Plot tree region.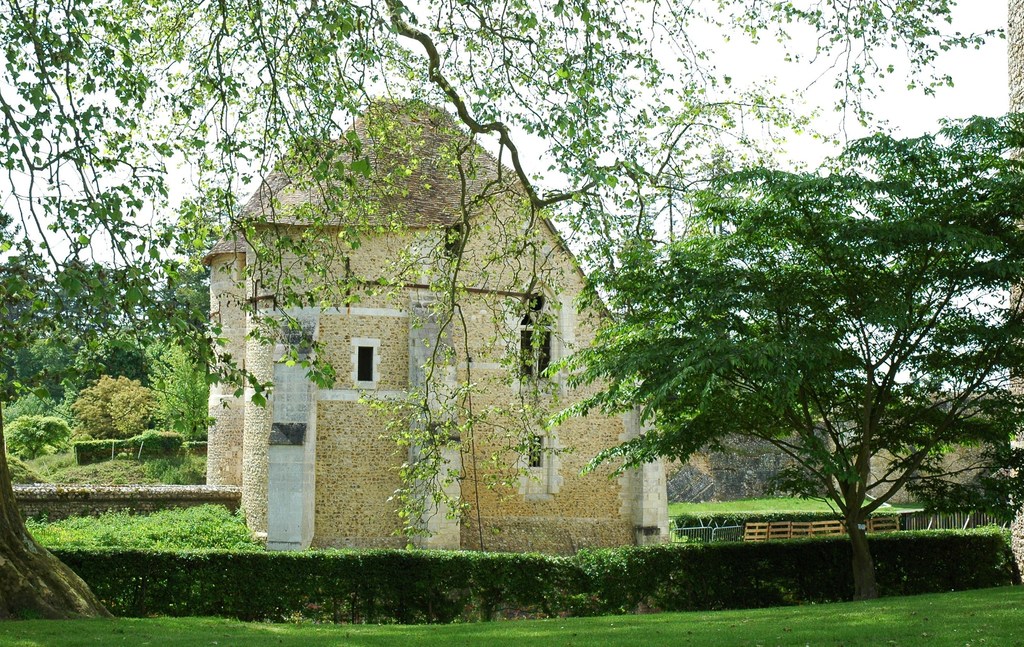
Plotted at <box>0,0,1007,623</box>.
